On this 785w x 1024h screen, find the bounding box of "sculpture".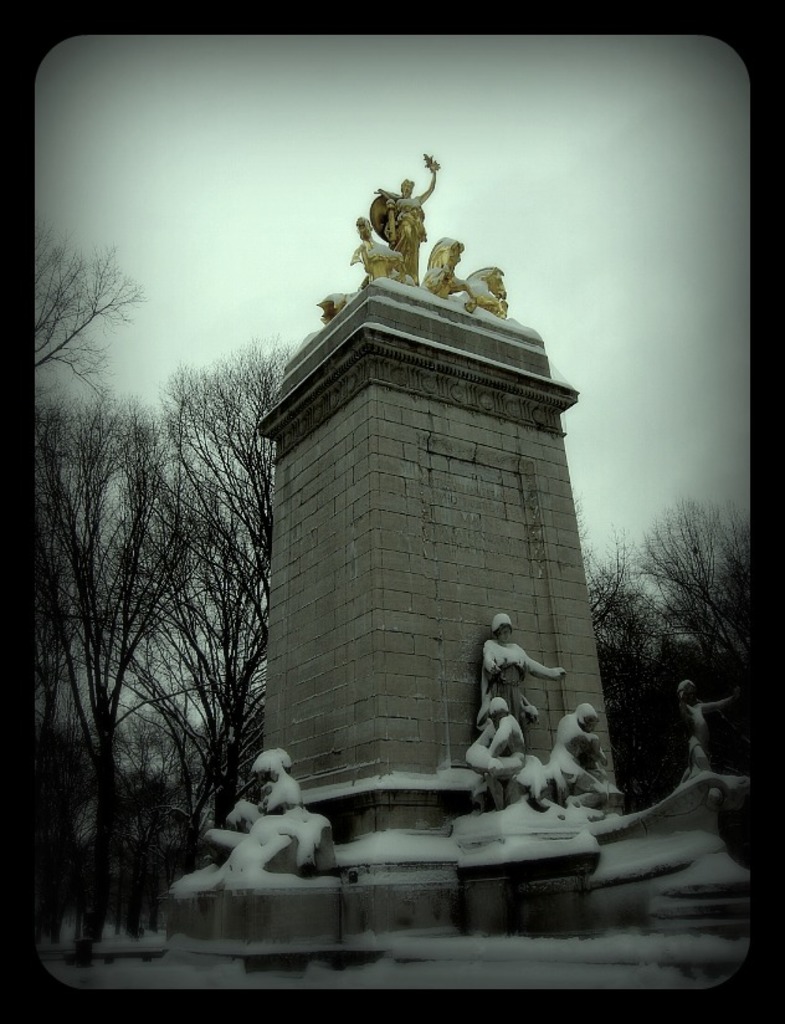
Bounding box: 478,616,568,761.
